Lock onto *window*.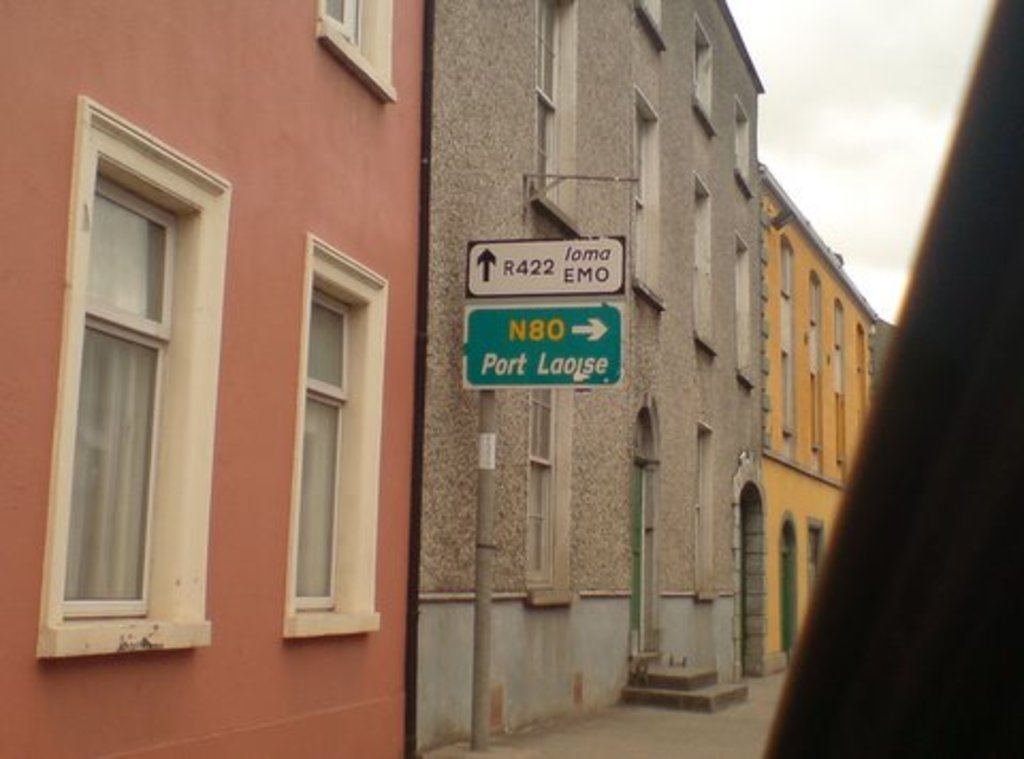
Locked: Rect(41, 100, 233, 650).
